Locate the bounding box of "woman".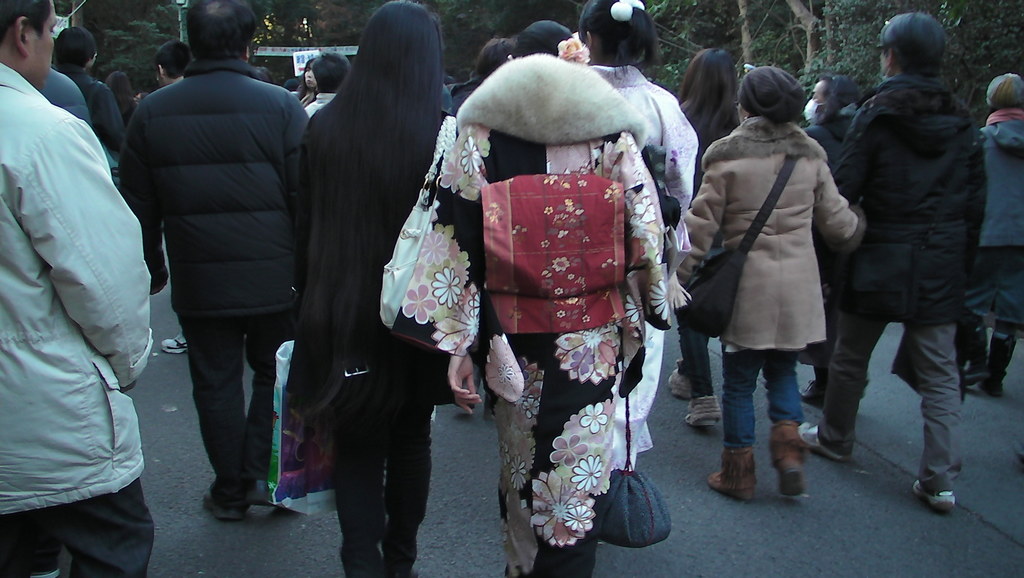
Bounding box: [962, 71, 1023, 397].
